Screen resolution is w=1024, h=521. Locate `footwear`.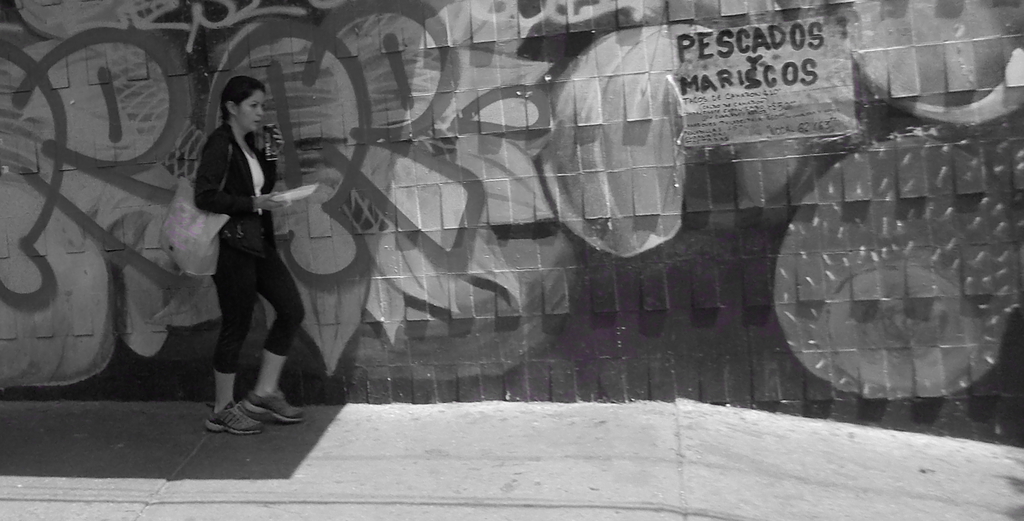
{"x1": 204, "y1": 404, "x2": 262, "y2": 429}.
